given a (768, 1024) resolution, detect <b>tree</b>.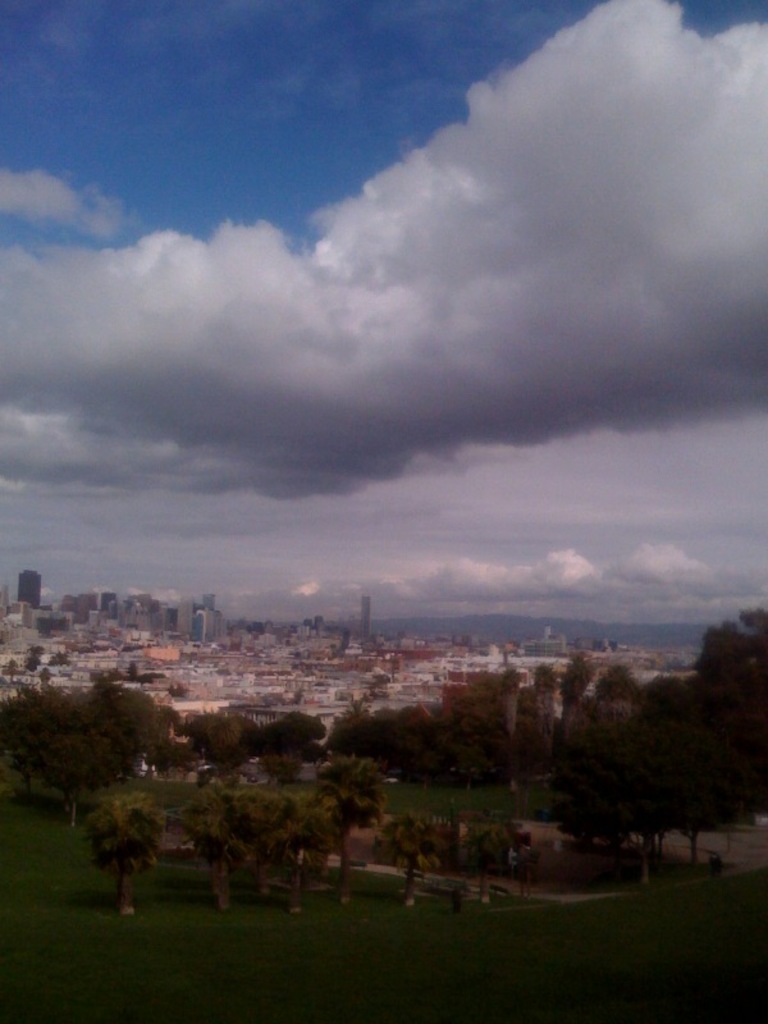
box(50, 675, 206, 869).
